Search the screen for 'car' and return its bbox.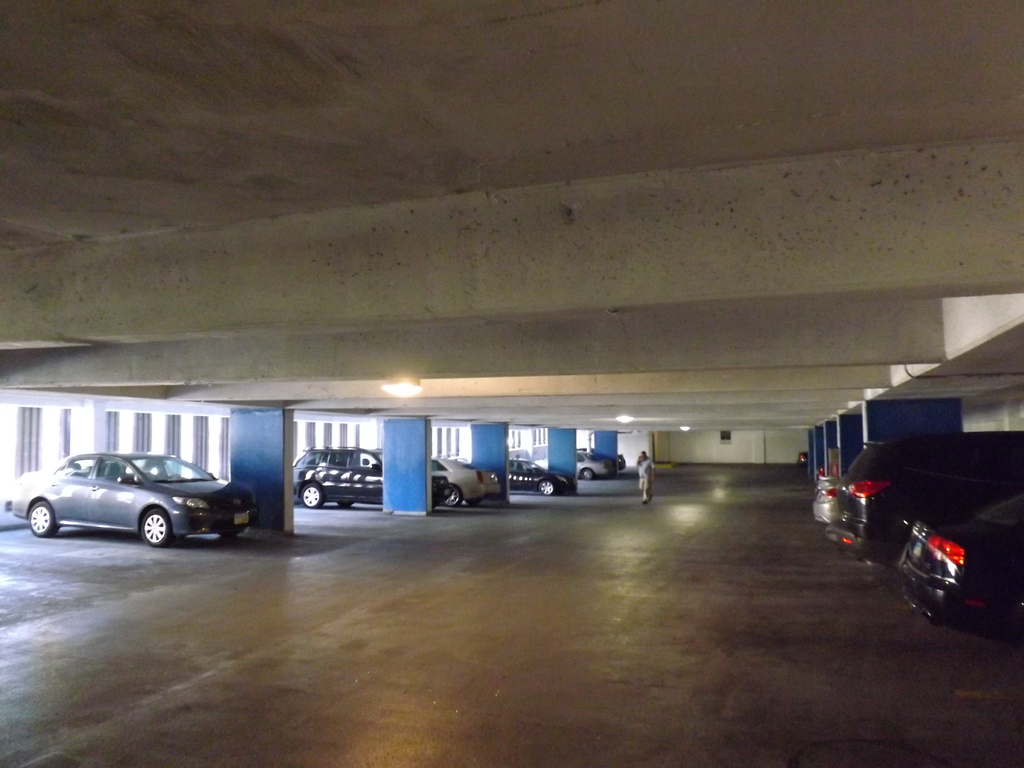
Found: x1=511, y1=458, x2=576, y2=494.
